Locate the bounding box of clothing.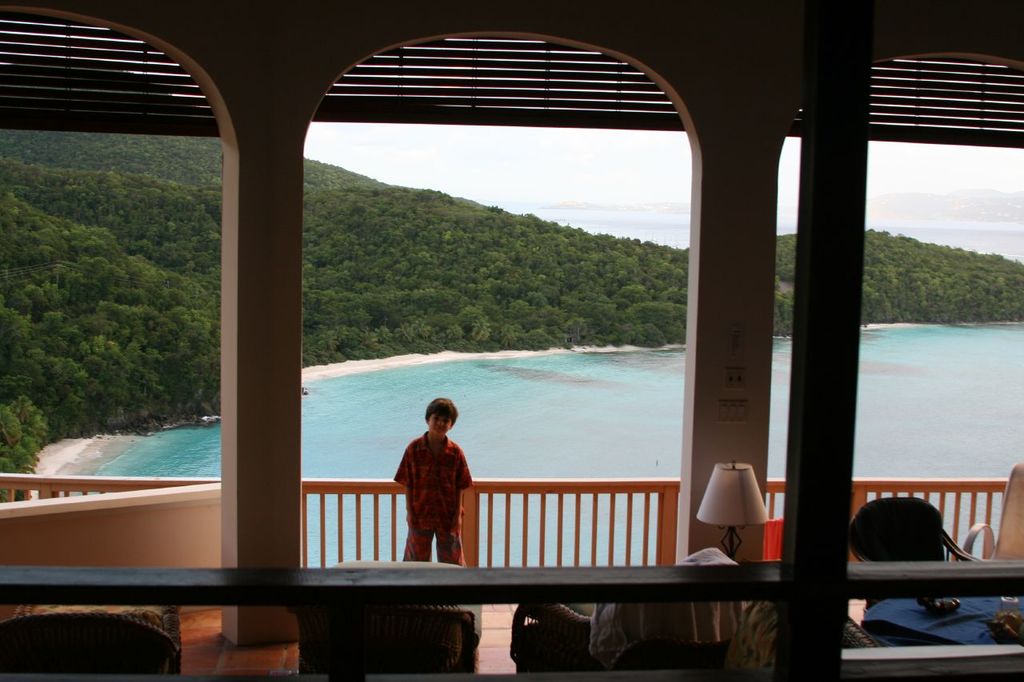
Bounding box: {"x1": 396, "y1": 421, "x2": 475, "y2": 572}.
